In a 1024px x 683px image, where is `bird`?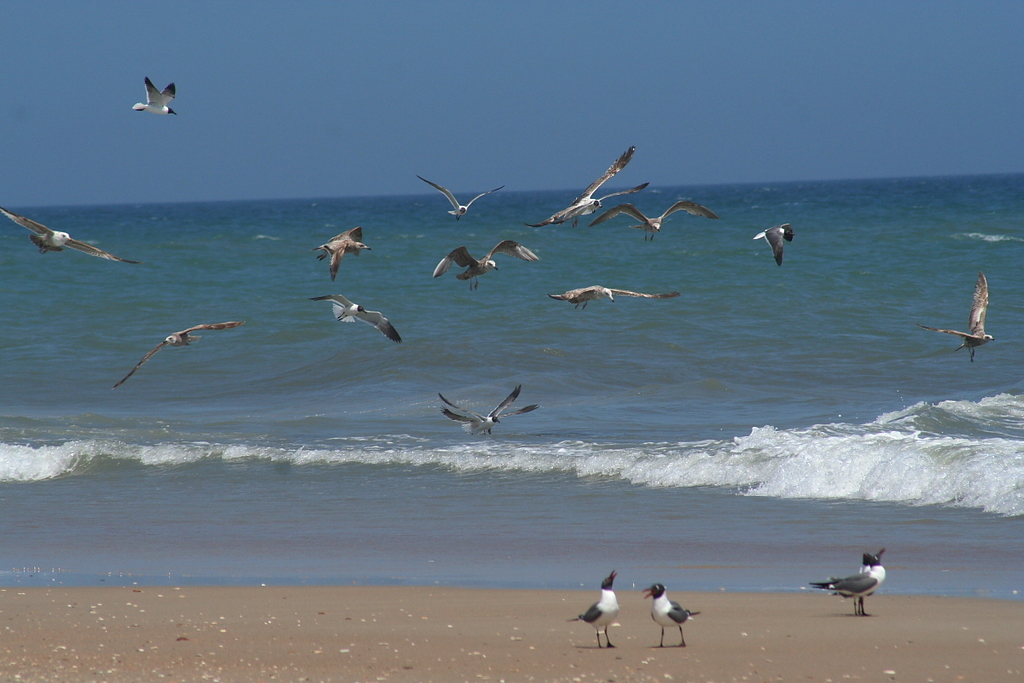
region(134, 78, 177, 117).
